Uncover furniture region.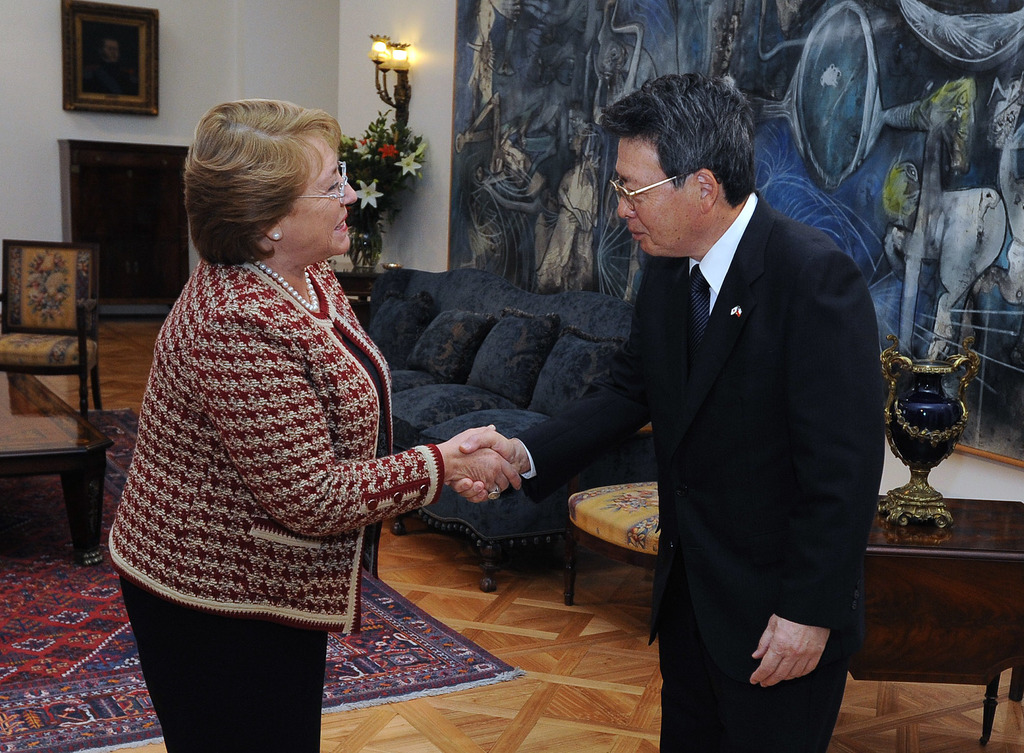
Uncovered: x1=363 y1=266 x2=660 y2=595.
